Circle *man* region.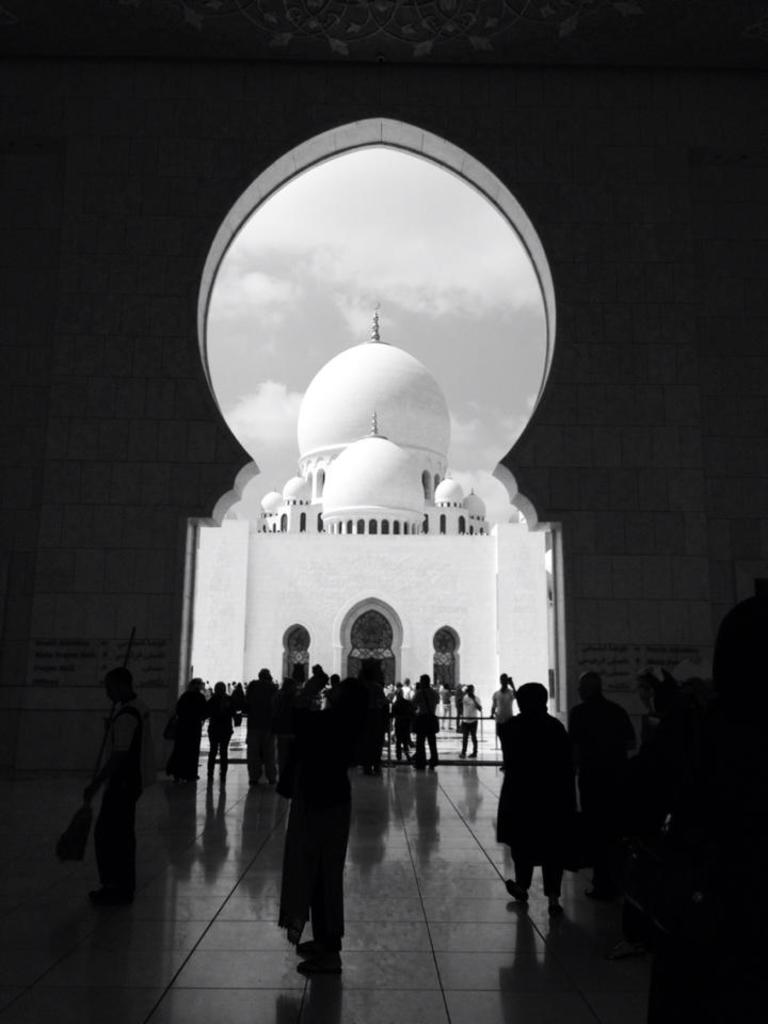
Region: bbox=[241, 667, 282, 788].
